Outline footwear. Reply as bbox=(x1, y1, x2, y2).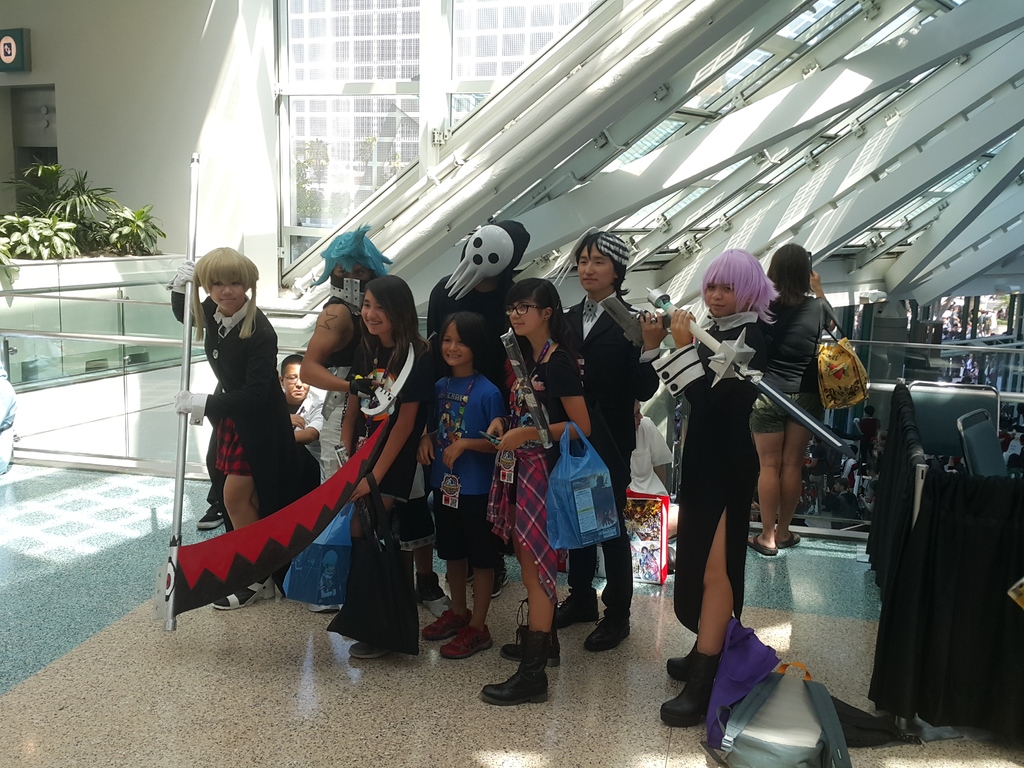
bbox=(208, 575, 274, 607).
